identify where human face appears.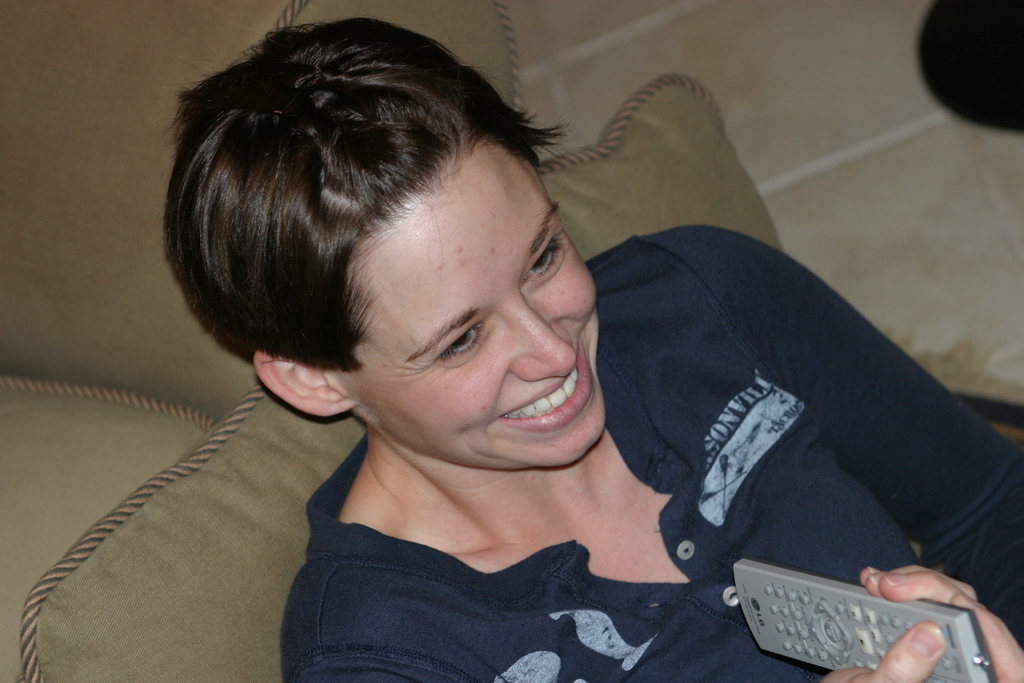
Appears at <bbox>346, 143, 607, 468</bbox>.
